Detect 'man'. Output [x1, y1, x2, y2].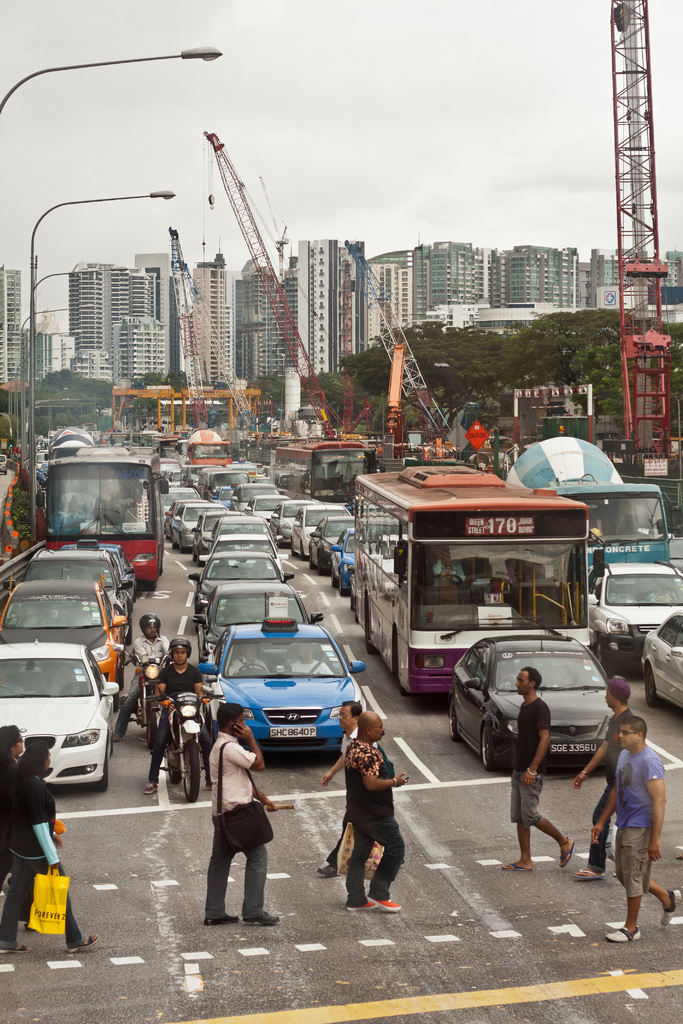
[144, 634, 215, 799].
